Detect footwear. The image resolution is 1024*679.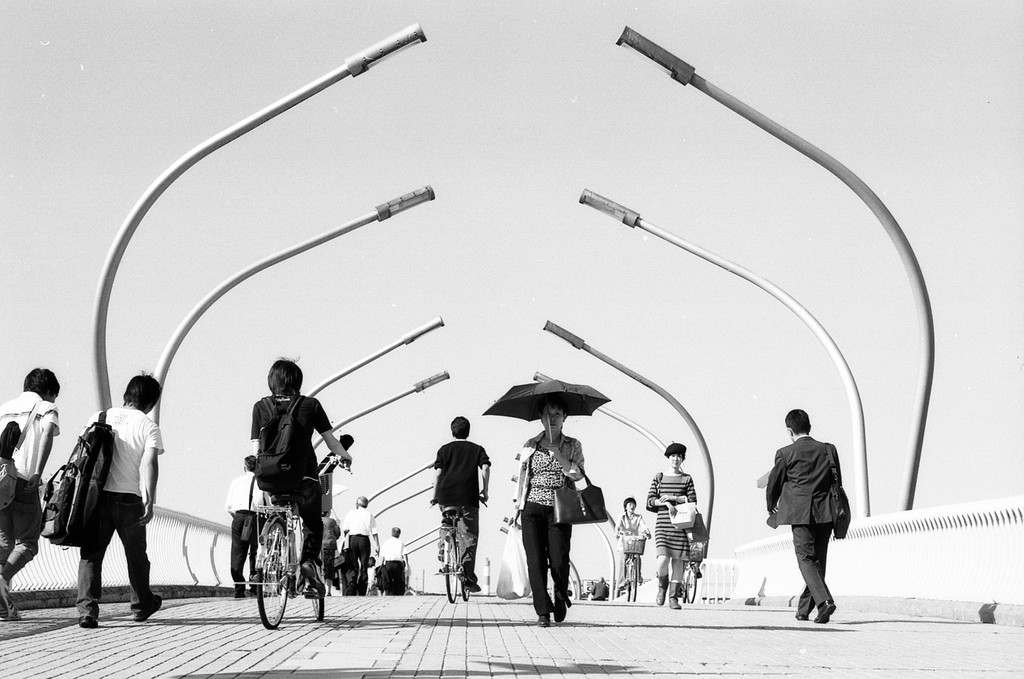
bbox=(77, 613, 98, 626).
